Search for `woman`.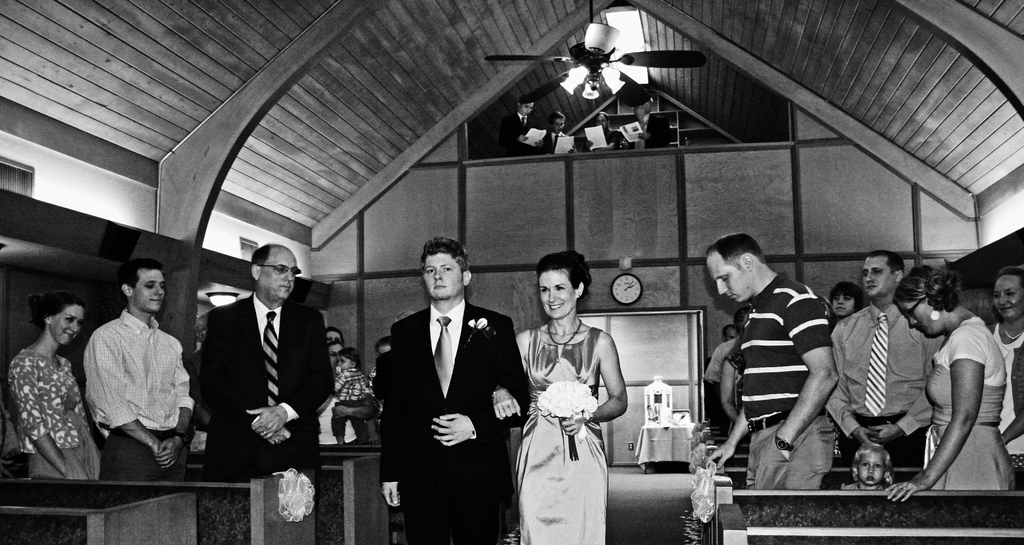
Found at 511 261 632 528.
